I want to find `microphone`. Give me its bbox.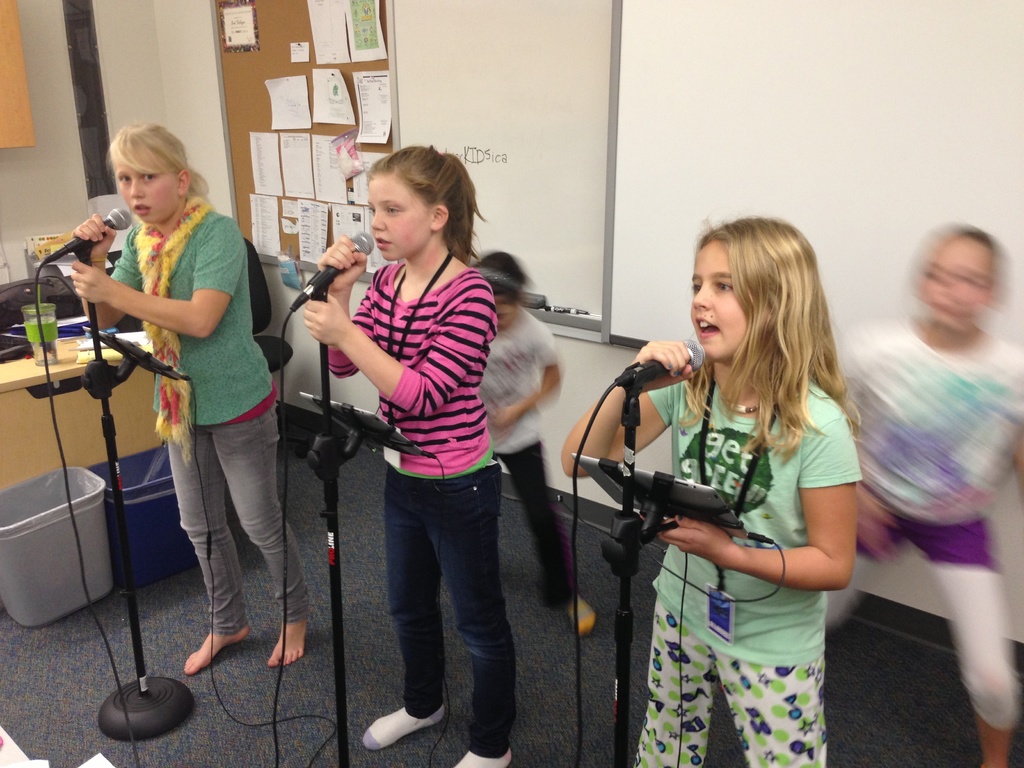
bbox=[284, 232, 378, 312].
